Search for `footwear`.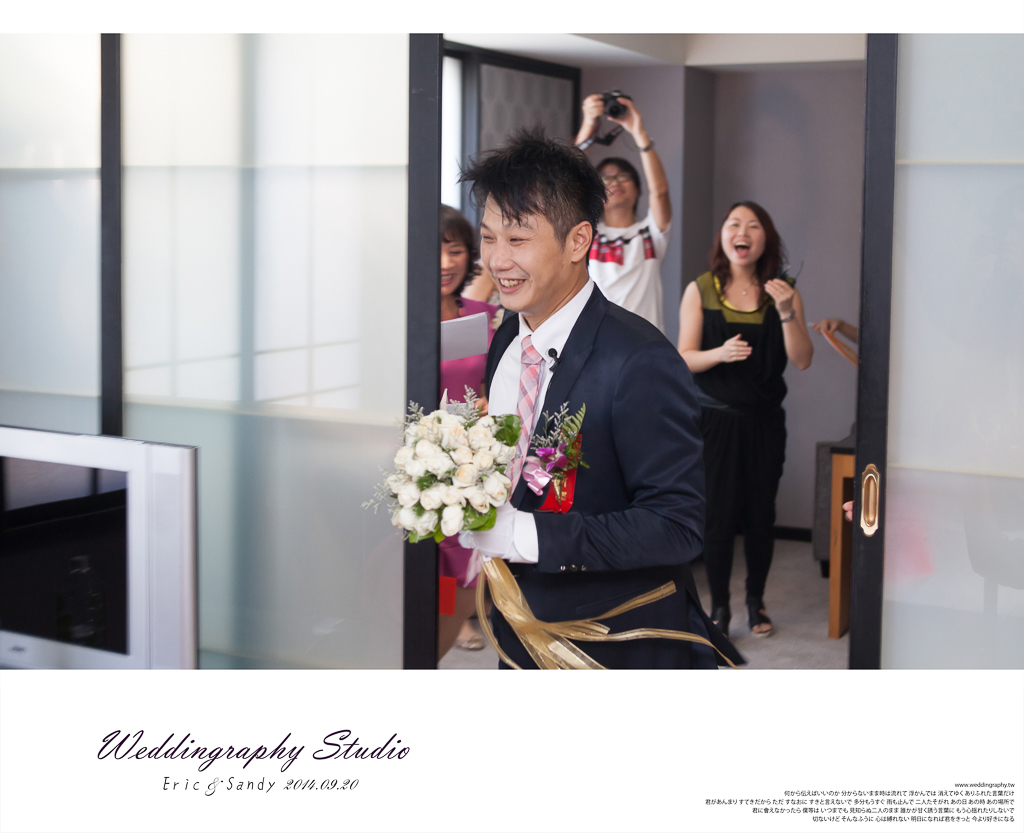
Found at (x1=471, y1=596, x2=503, y2=620).
